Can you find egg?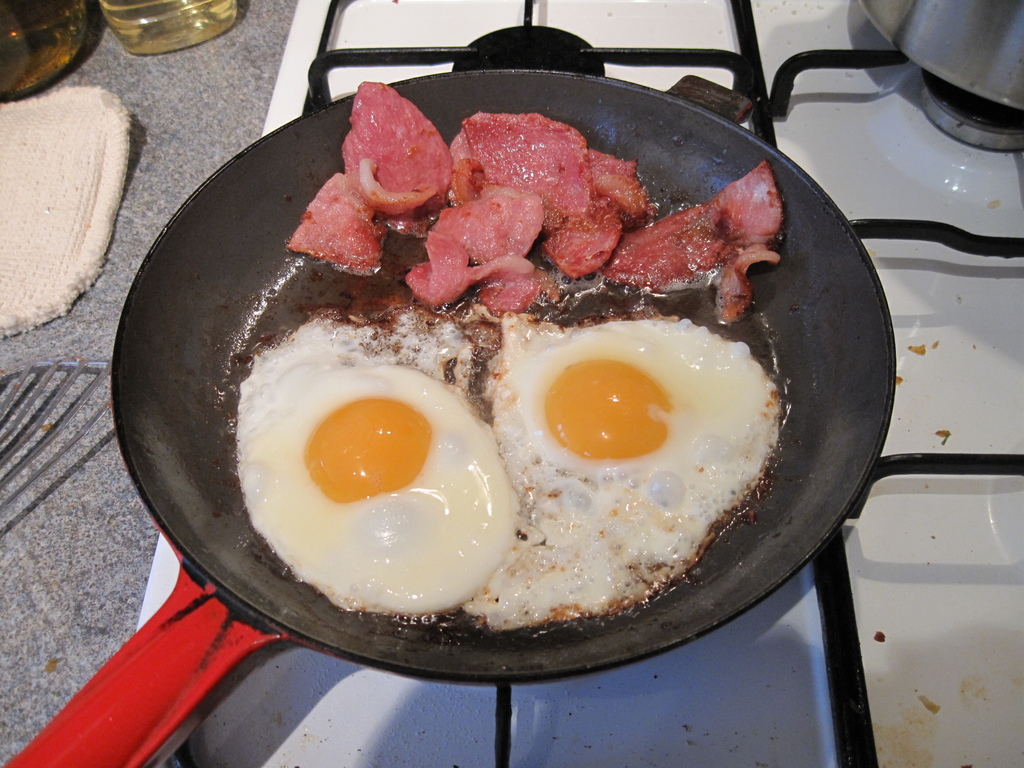
Yes, bounding box: [left=456, top=304, right=788, bottom=631].
